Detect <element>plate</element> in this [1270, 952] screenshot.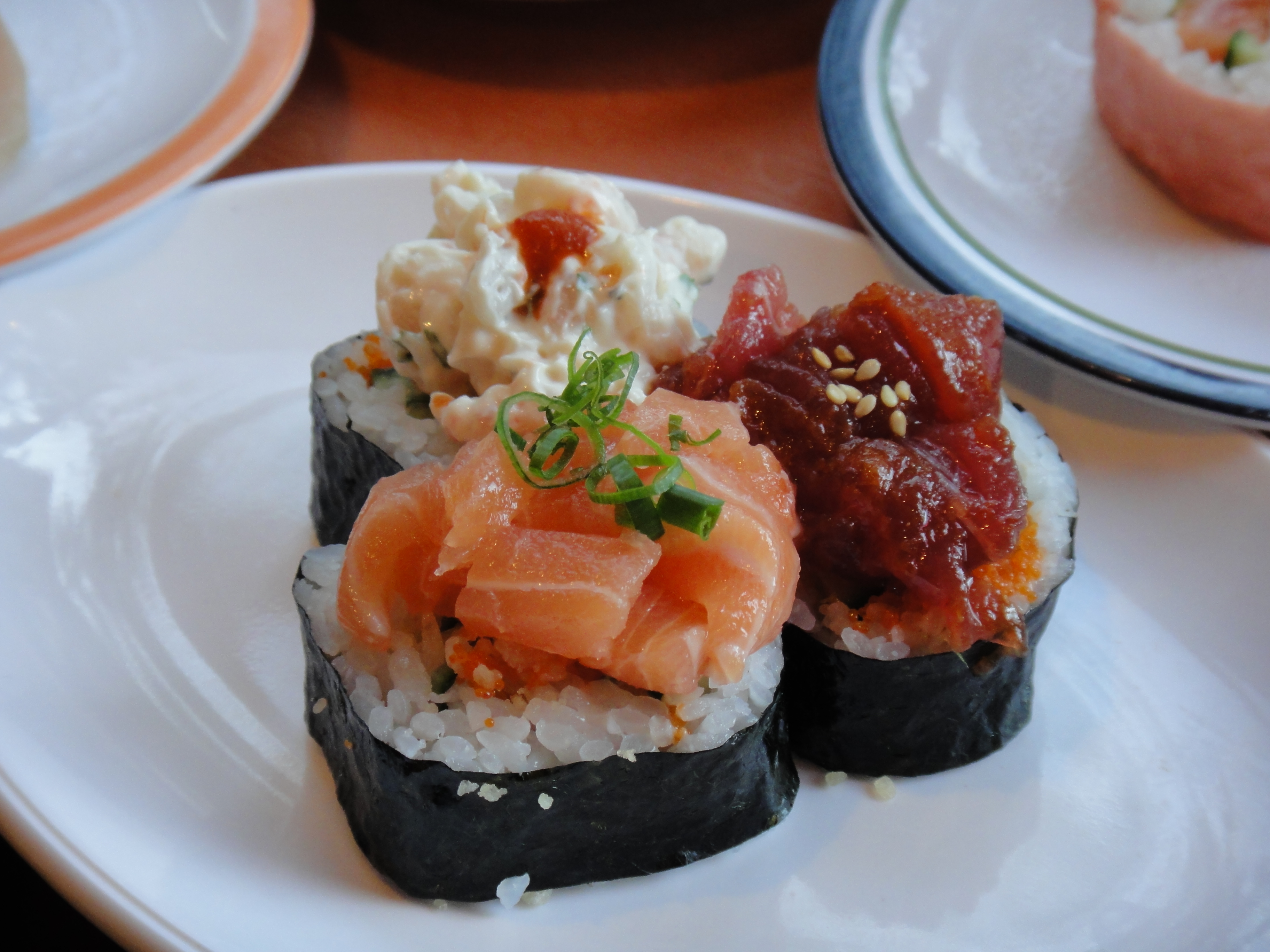
Detection: crop(282, 0, 442, 150).
